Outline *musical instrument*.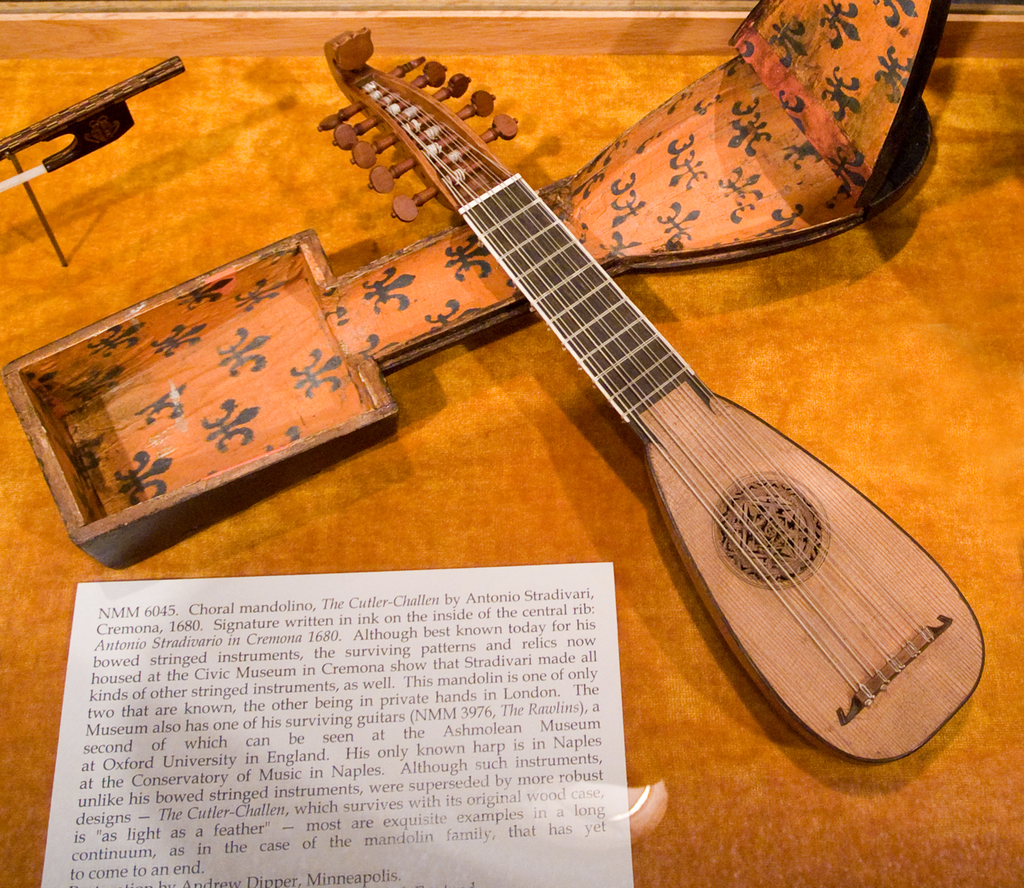
Outline: l=314, t=49, r=995, b=777.
